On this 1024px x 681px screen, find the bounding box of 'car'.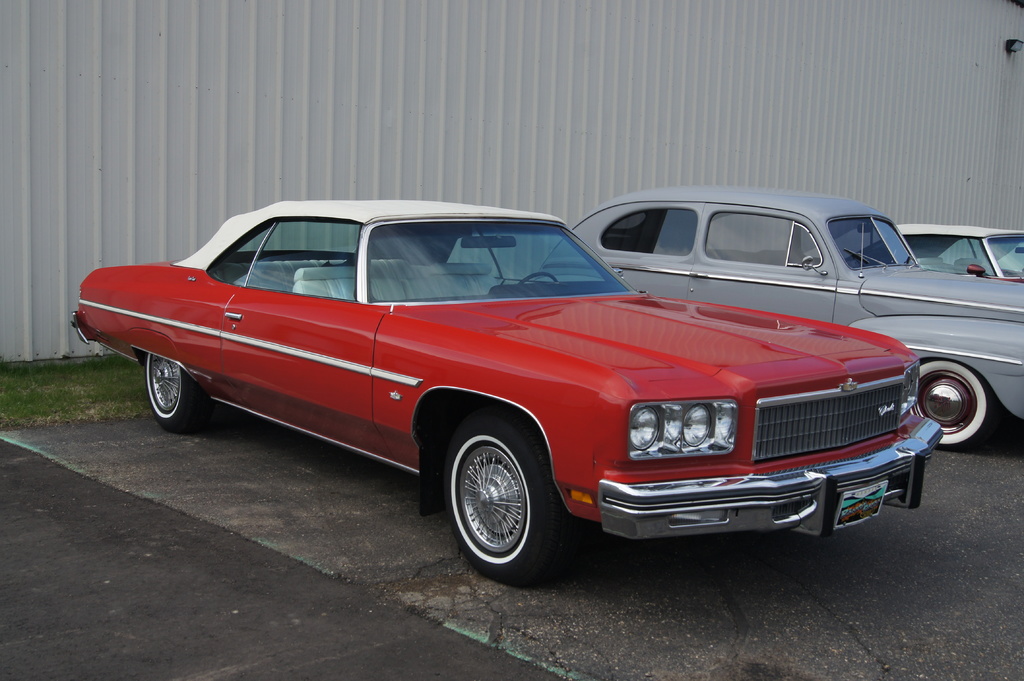
Bounding box: [533, 189, 1023, 456].
